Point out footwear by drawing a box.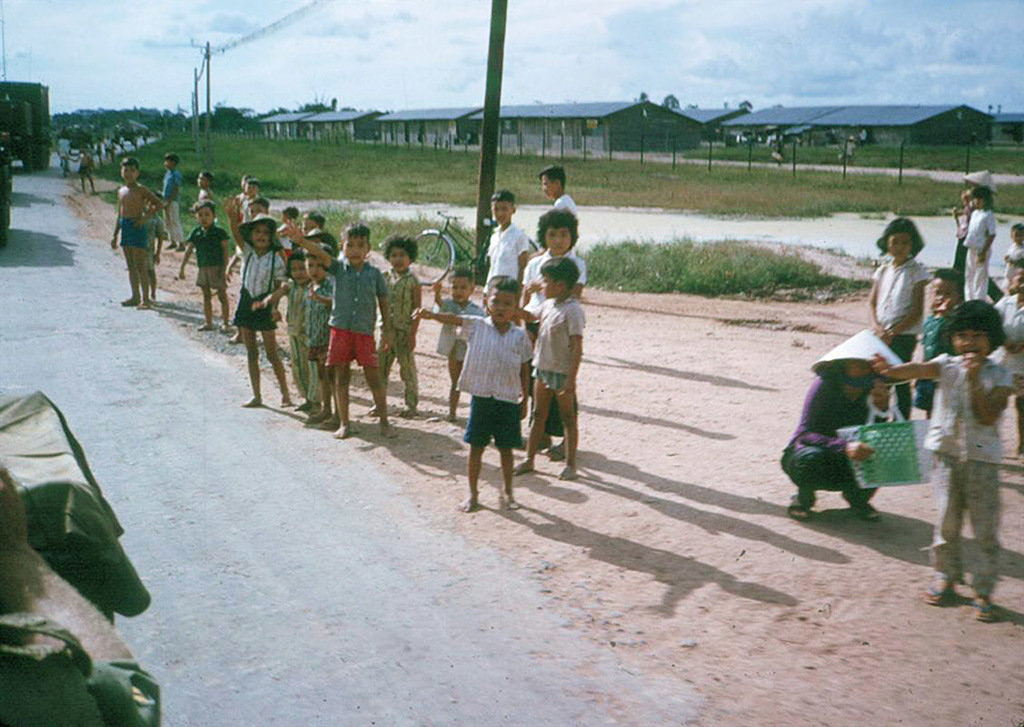
x1=121 y1=297 x2=144 y2=306.
